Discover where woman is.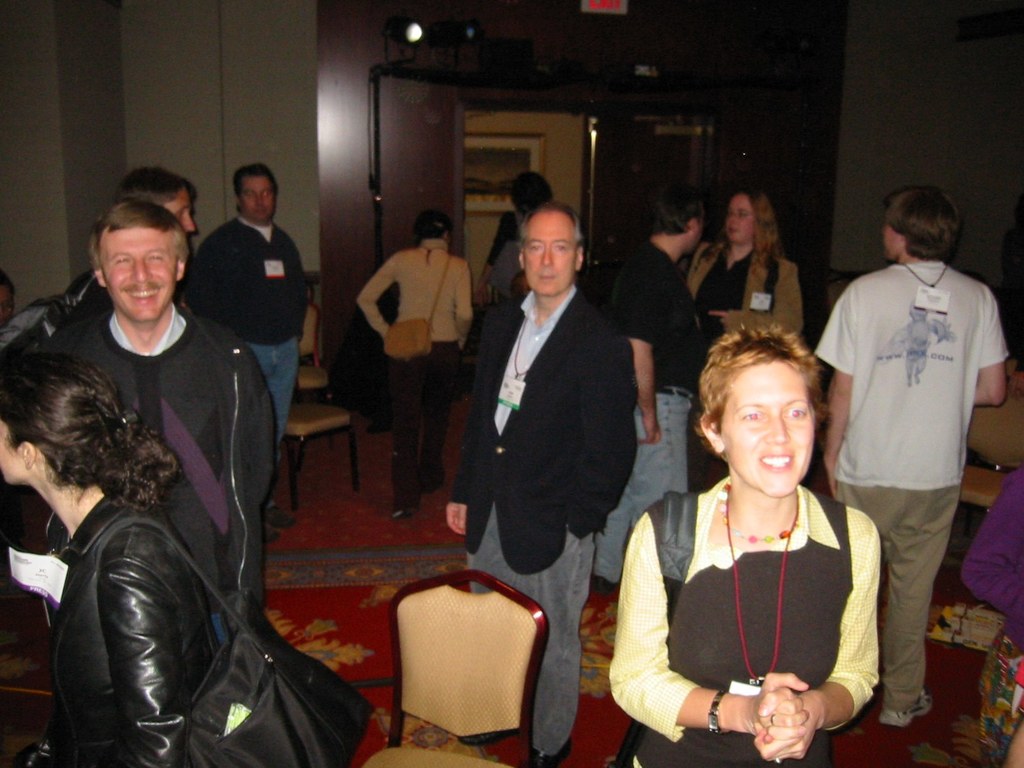
Discovered at 642,341,865,759.
